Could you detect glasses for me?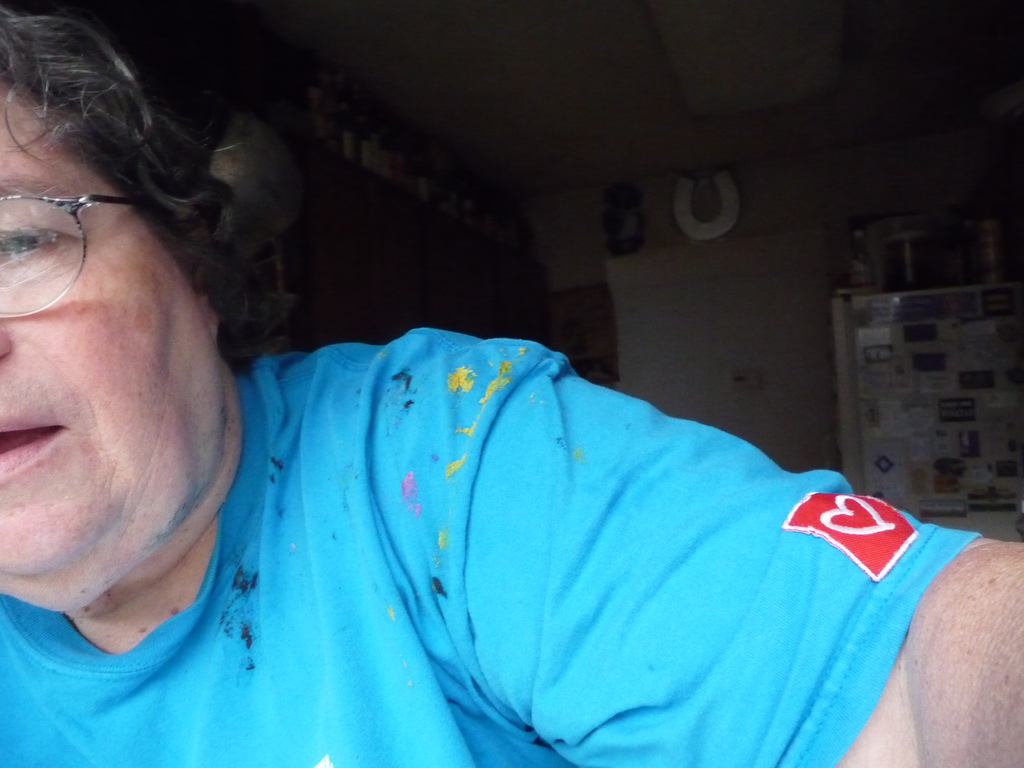
Detection result: 0 189 155 324.
